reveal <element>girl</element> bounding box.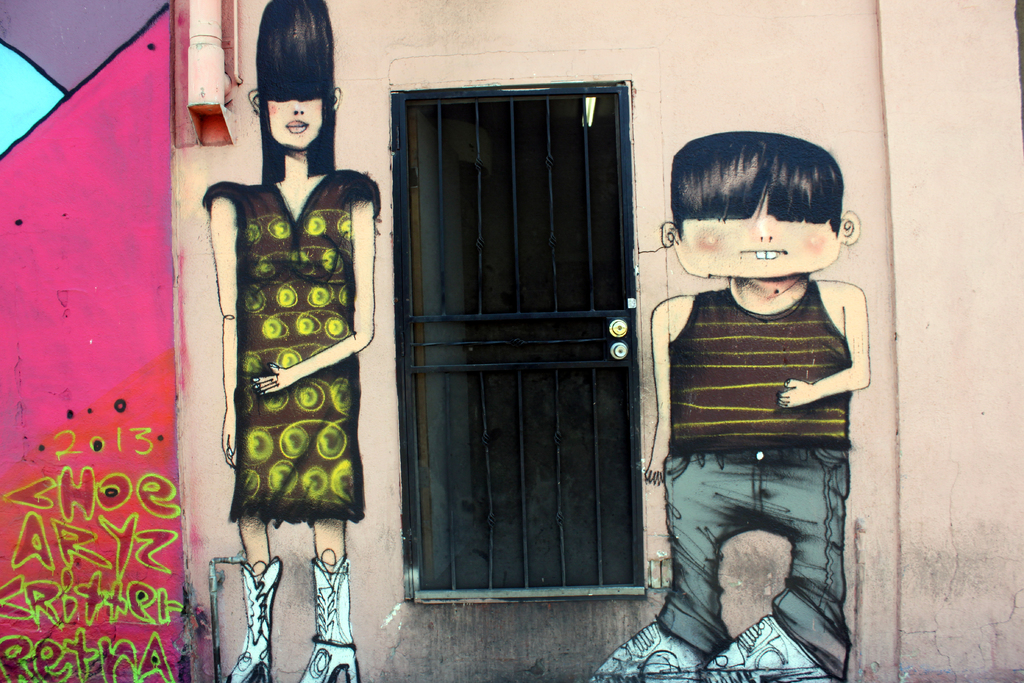
Revealed: <region>197, 0, 381, 682</region>.
